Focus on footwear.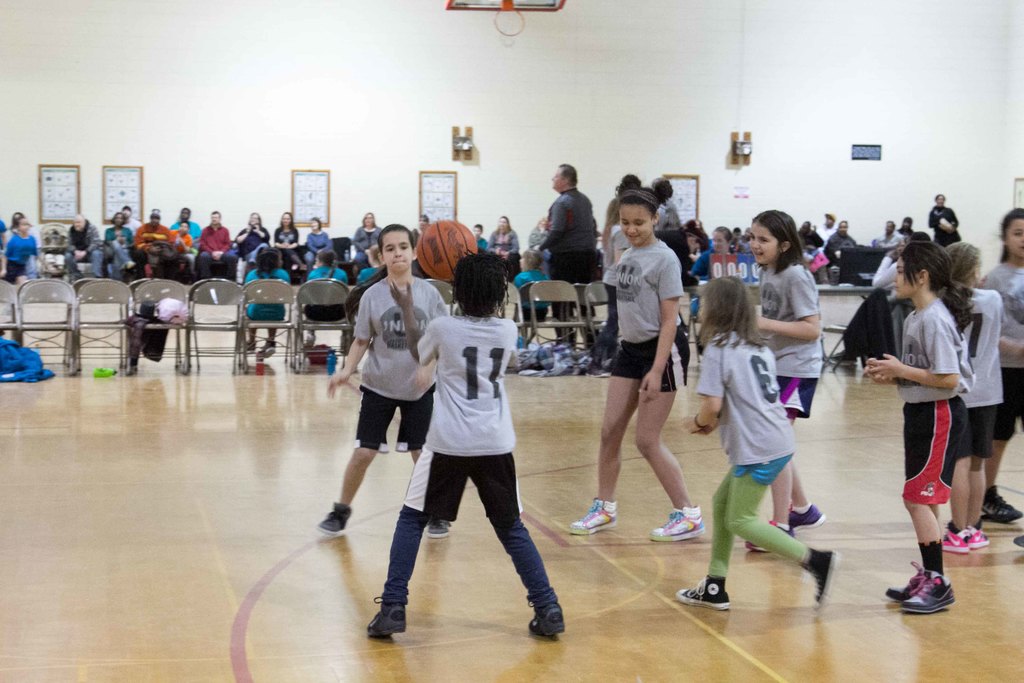
Focused at select_region(902, 566, 956, 613).
